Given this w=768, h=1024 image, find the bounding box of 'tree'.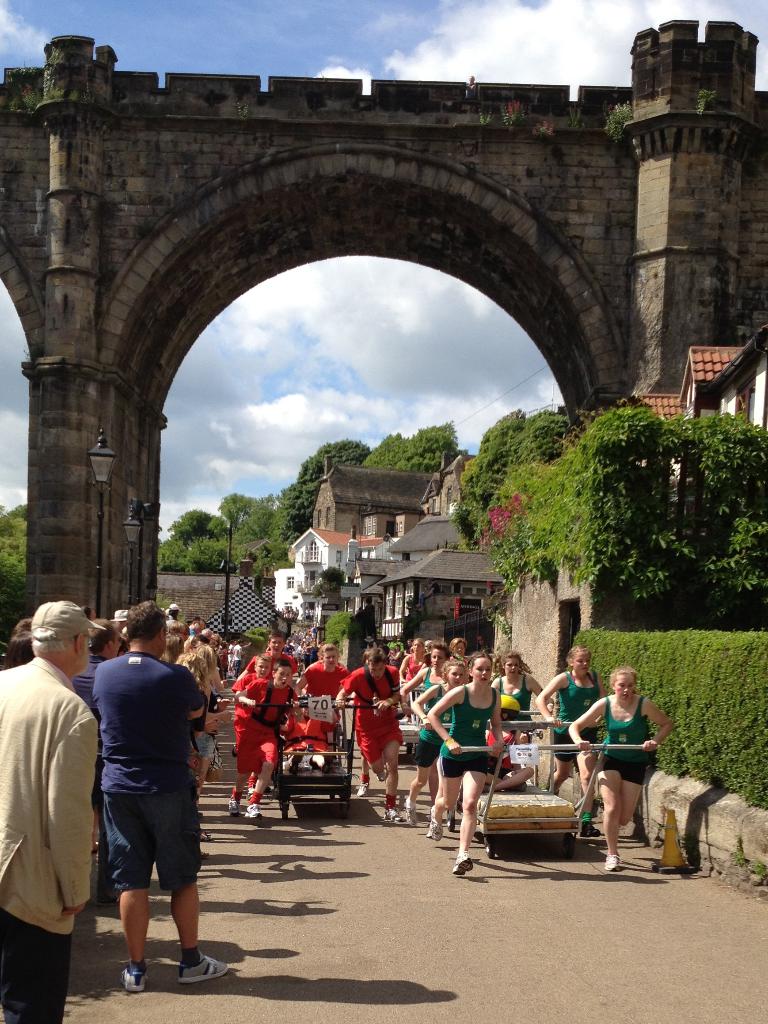
pyautogui.locateOnScreen(353, 437, 400, 467).
